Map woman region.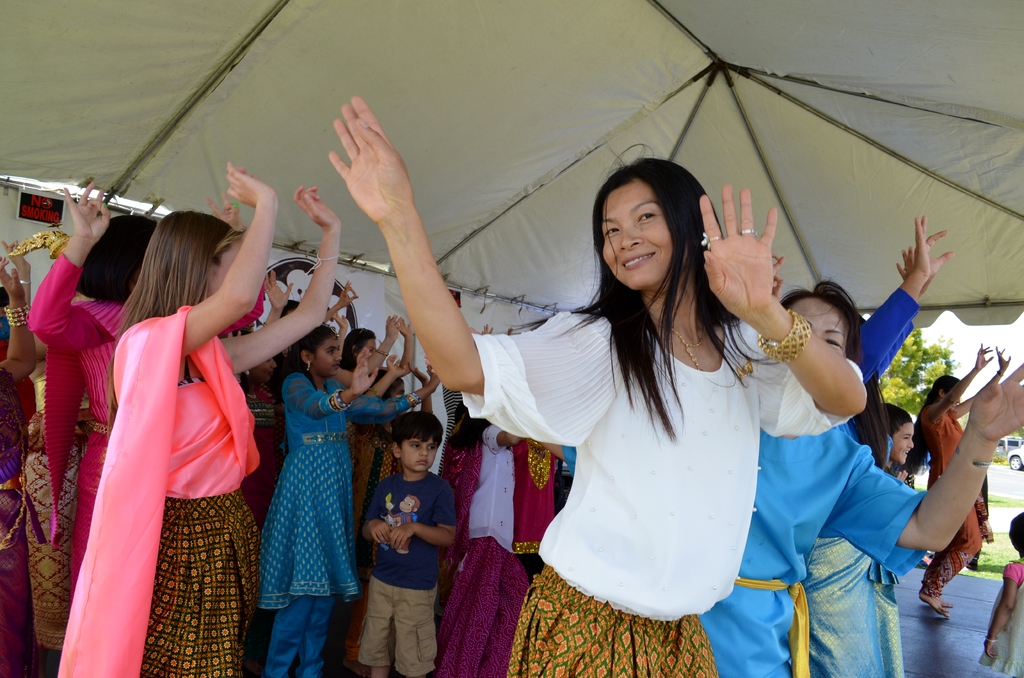
Mapped to locate(348, 321, 419, 403).
